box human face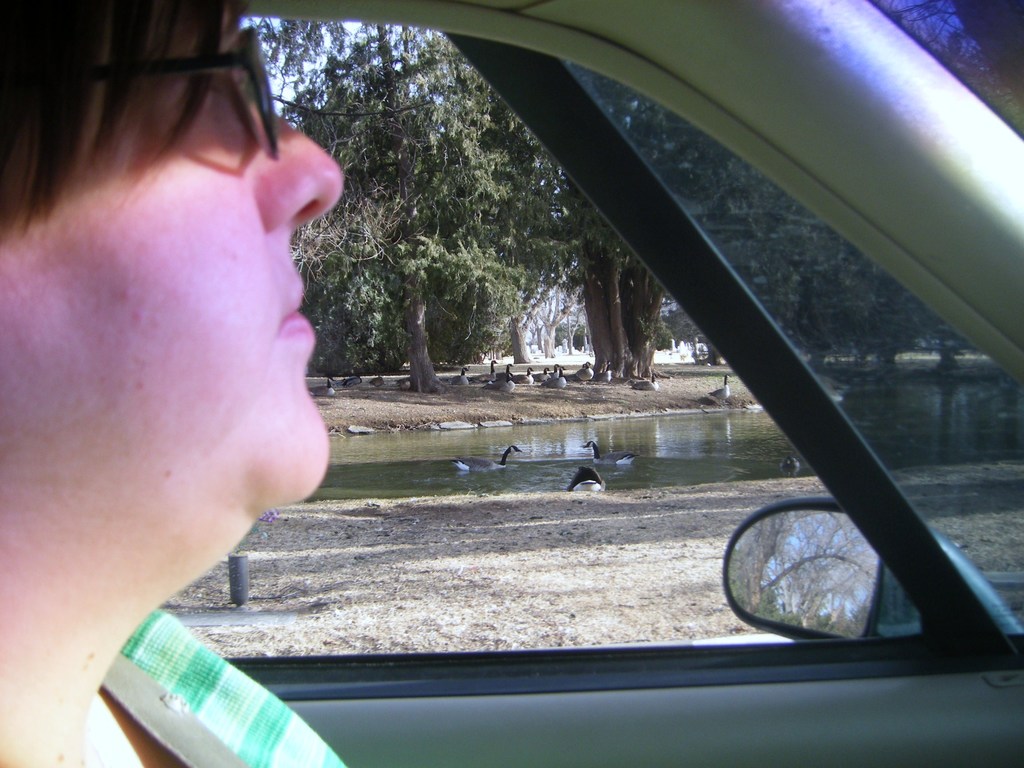
box=[24, 17, 376, 537]
